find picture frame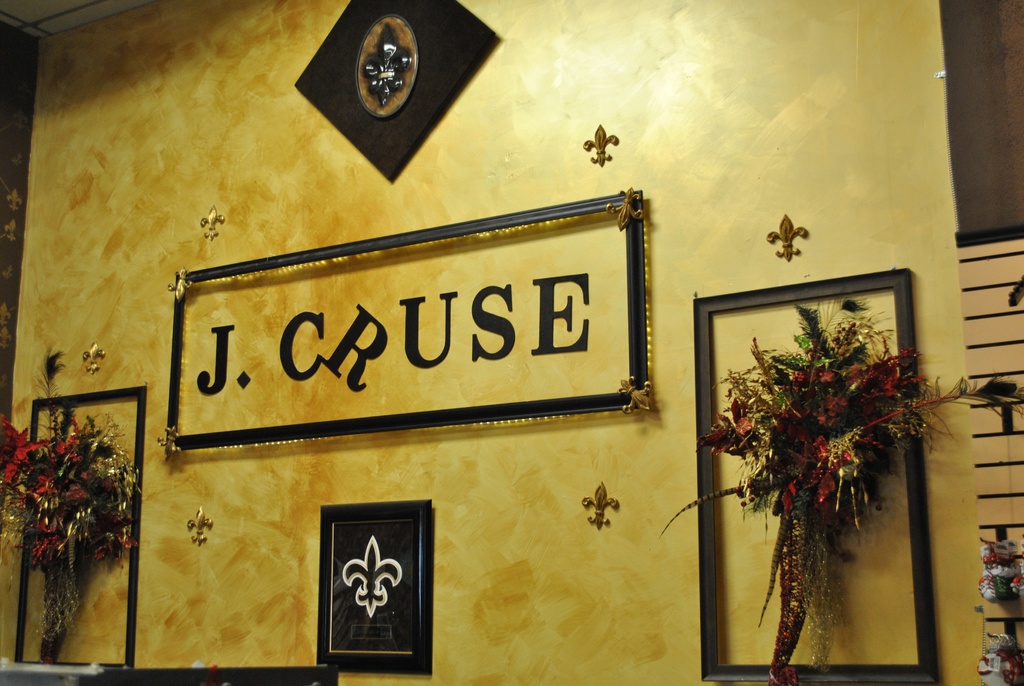
691, 260, 947, 685
